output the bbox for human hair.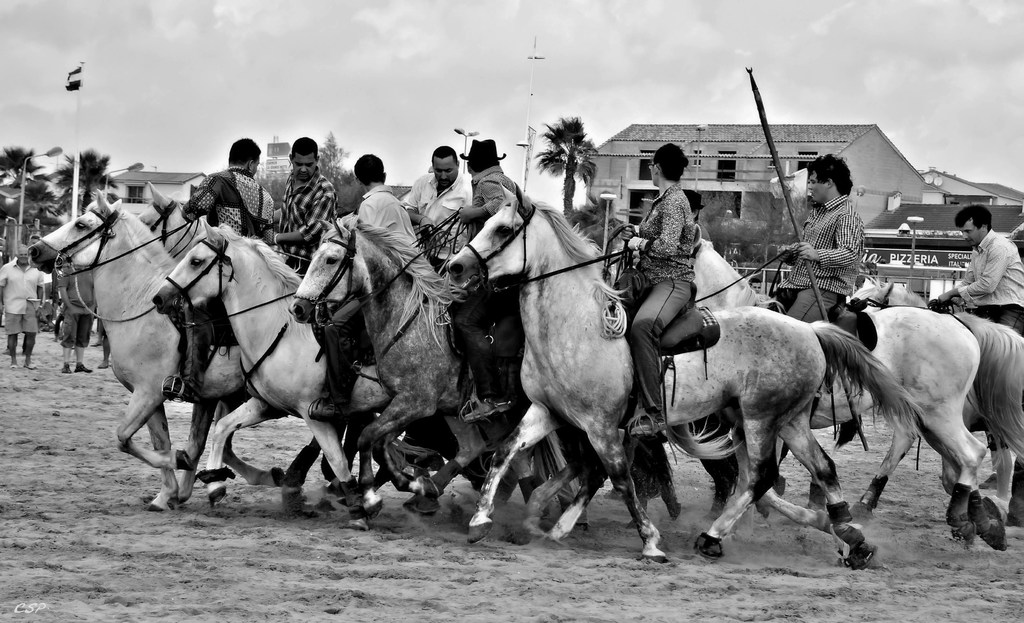
<box>954,203,990,231</box>.
